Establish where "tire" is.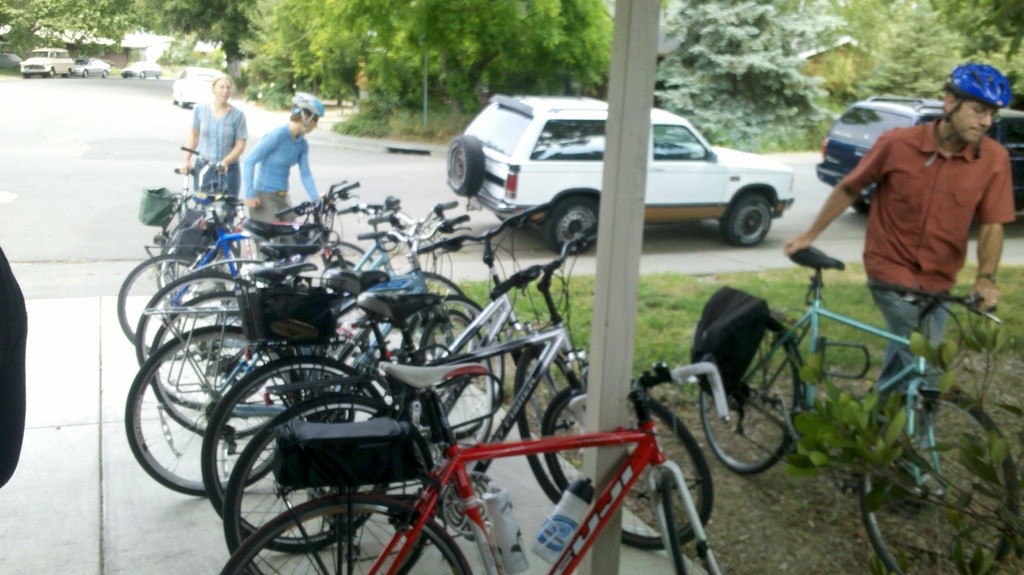
Established at region(441, 131, 483, 200).
